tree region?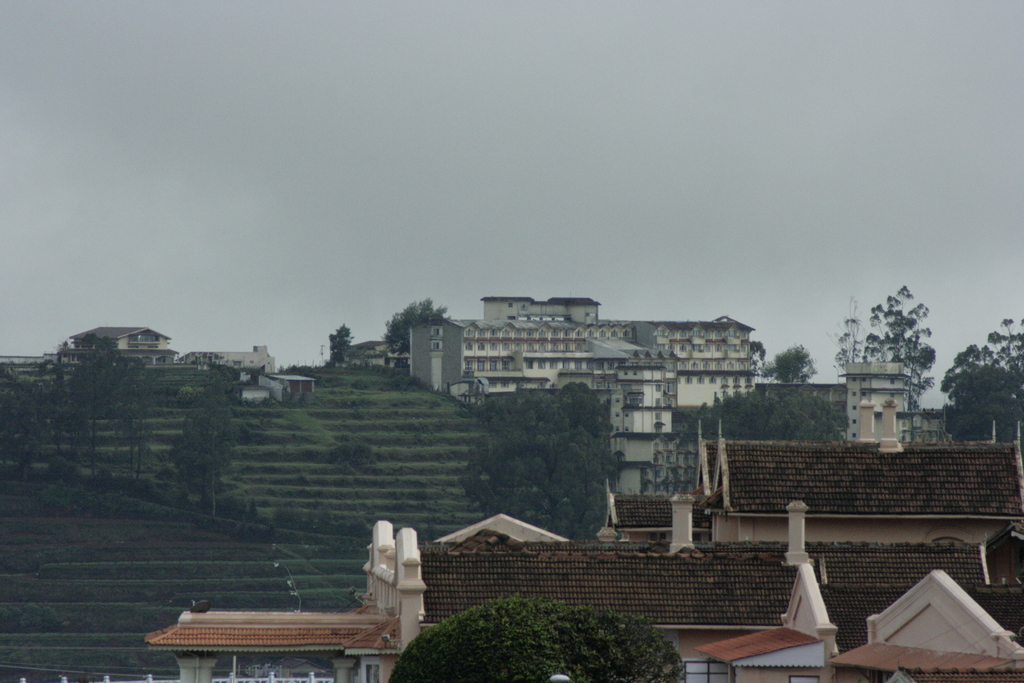
BBox(867, 272, 935, 439)
